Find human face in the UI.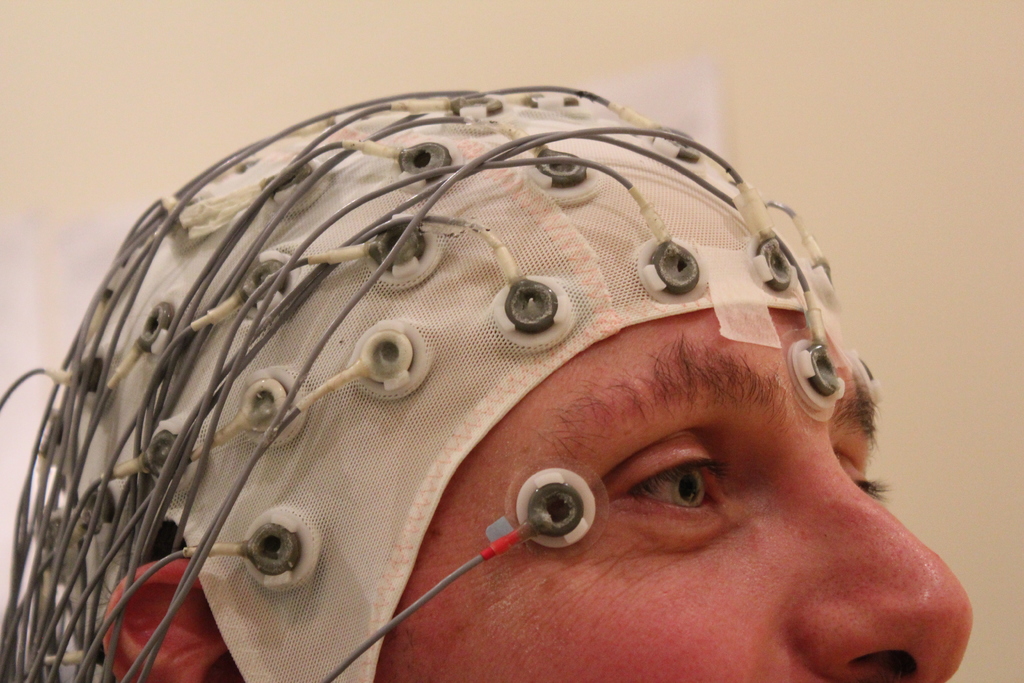
UI element at (372, 308, 972, 682).
